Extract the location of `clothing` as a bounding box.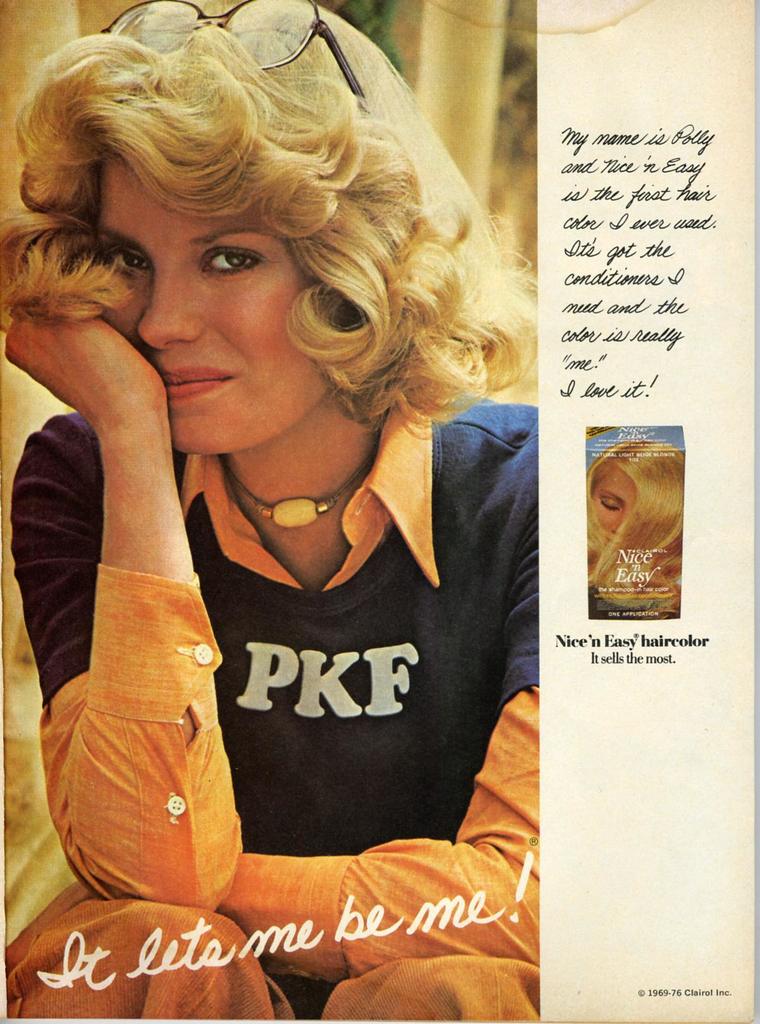
BBox(85, 399, 549, 923).
